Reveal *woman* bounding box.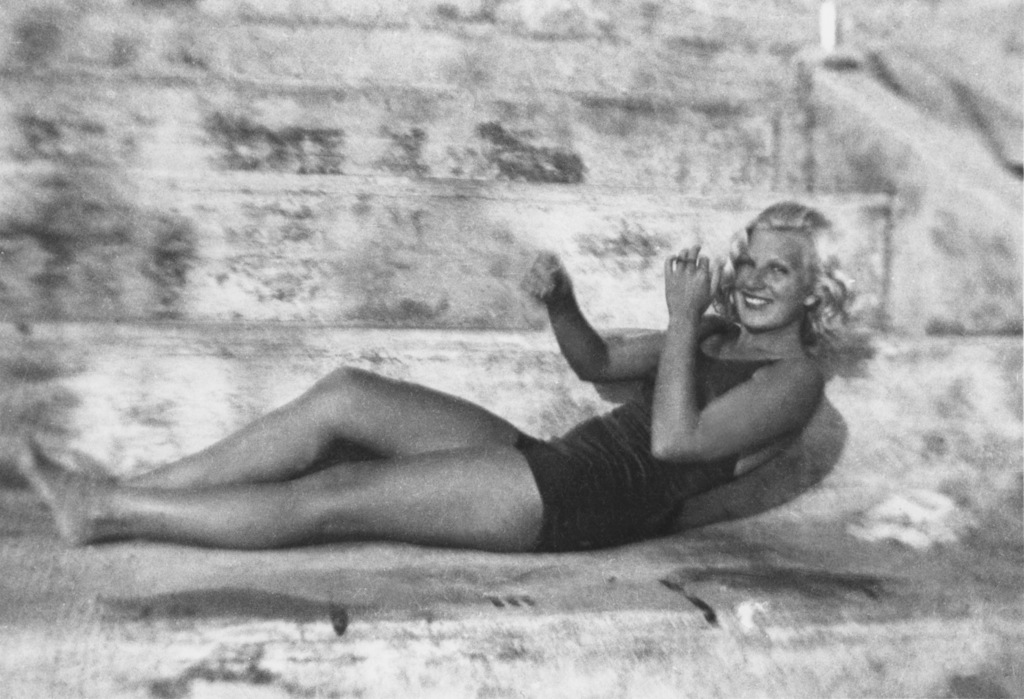
Revealed: x1=100, y1=193, x2=868, y2=608.
